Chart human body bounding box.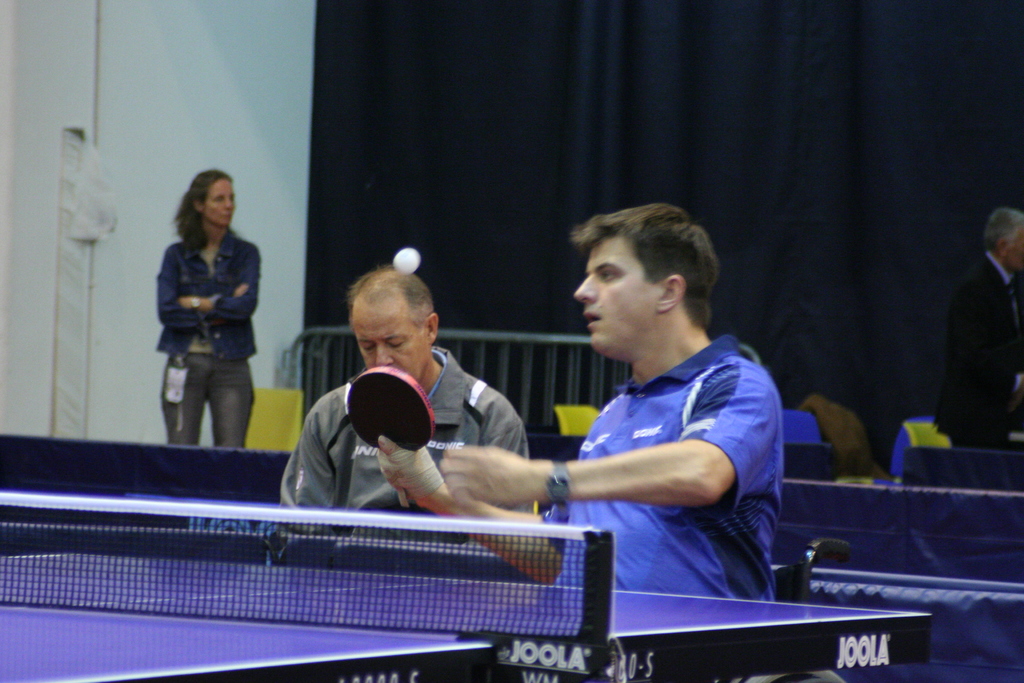
Charted: region(933, 253, 1023, 451).
